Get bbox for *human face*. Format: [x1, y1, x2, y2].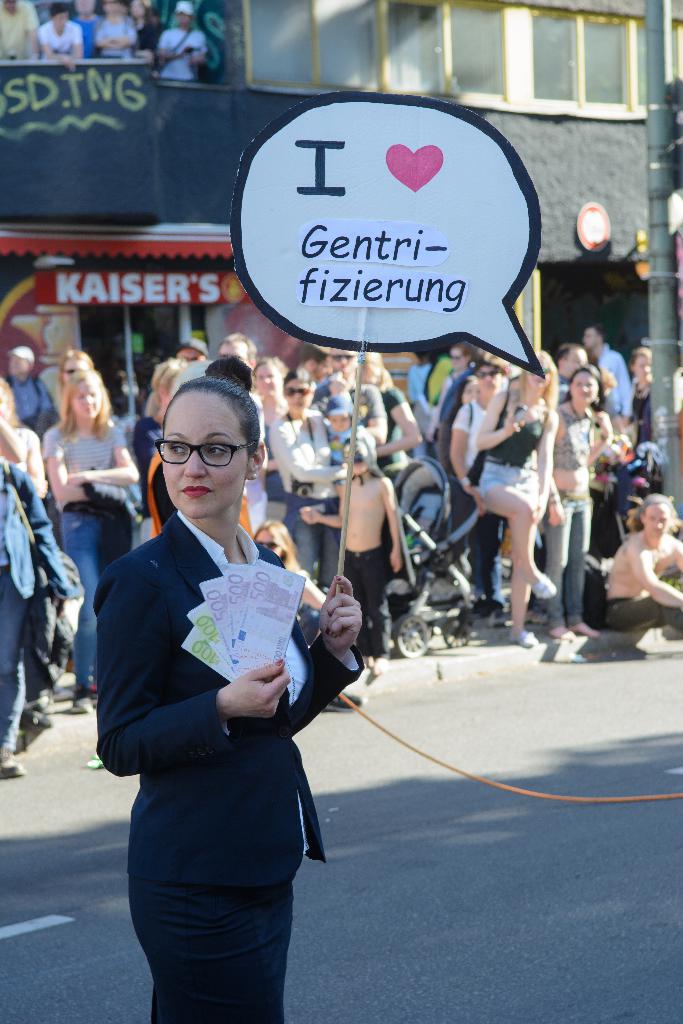
[565, 348, 586, 372].
